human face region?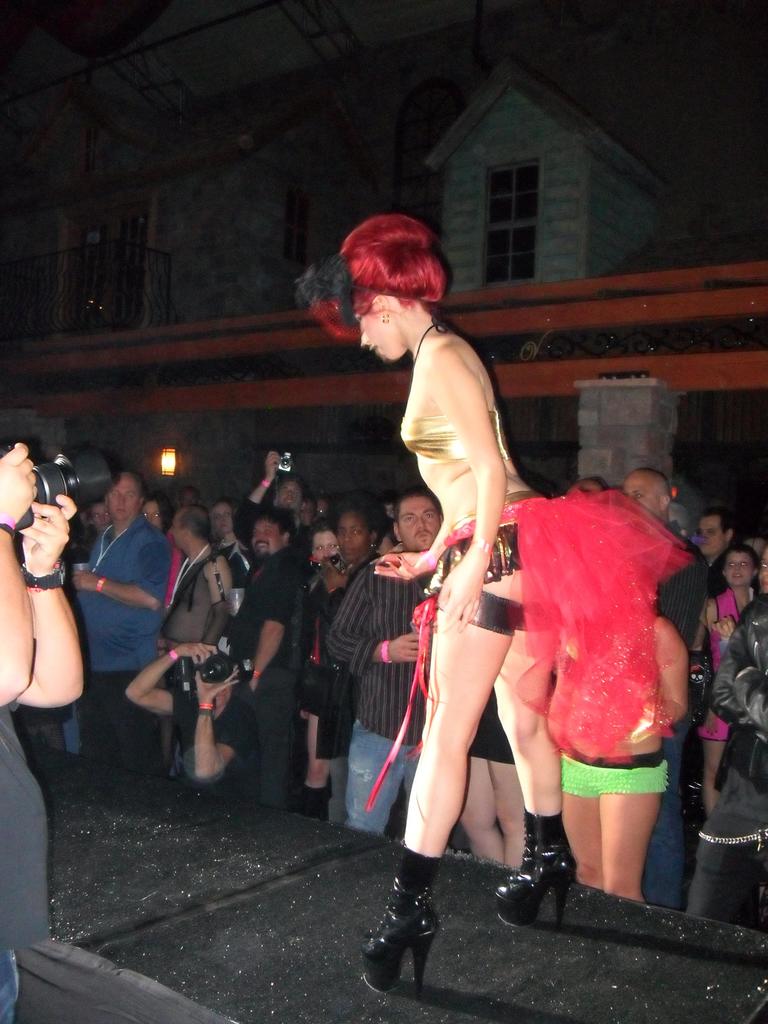
{"x1": 626, "y1": 470, "x2": 669, "y2": 517}
